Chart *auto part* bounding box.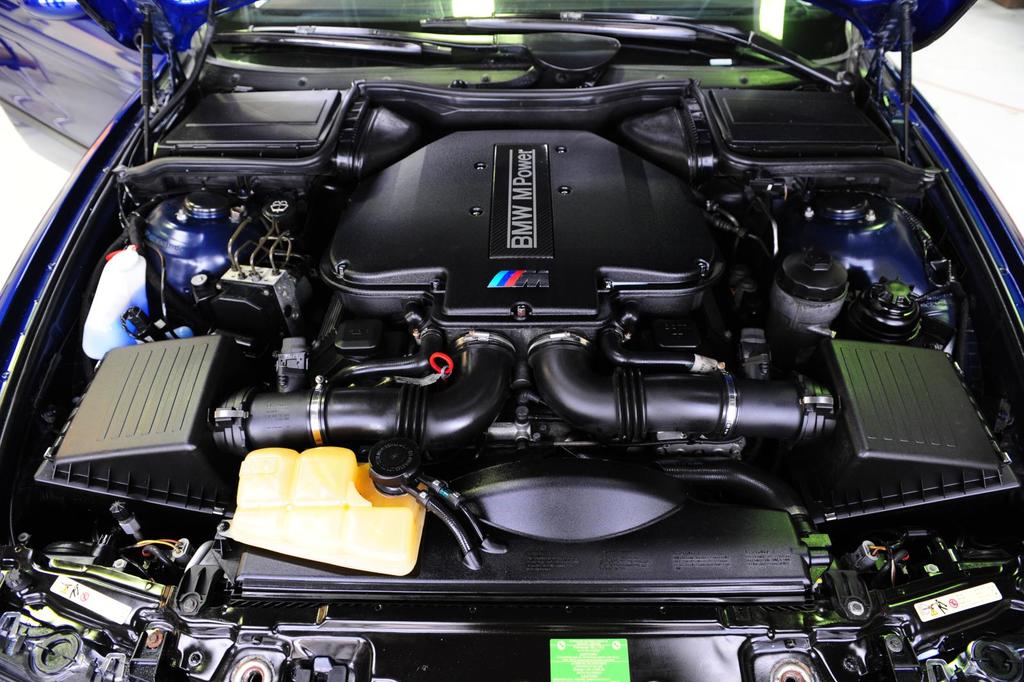
Charted: [left=812, top=339, right=1023, bottom=523].
